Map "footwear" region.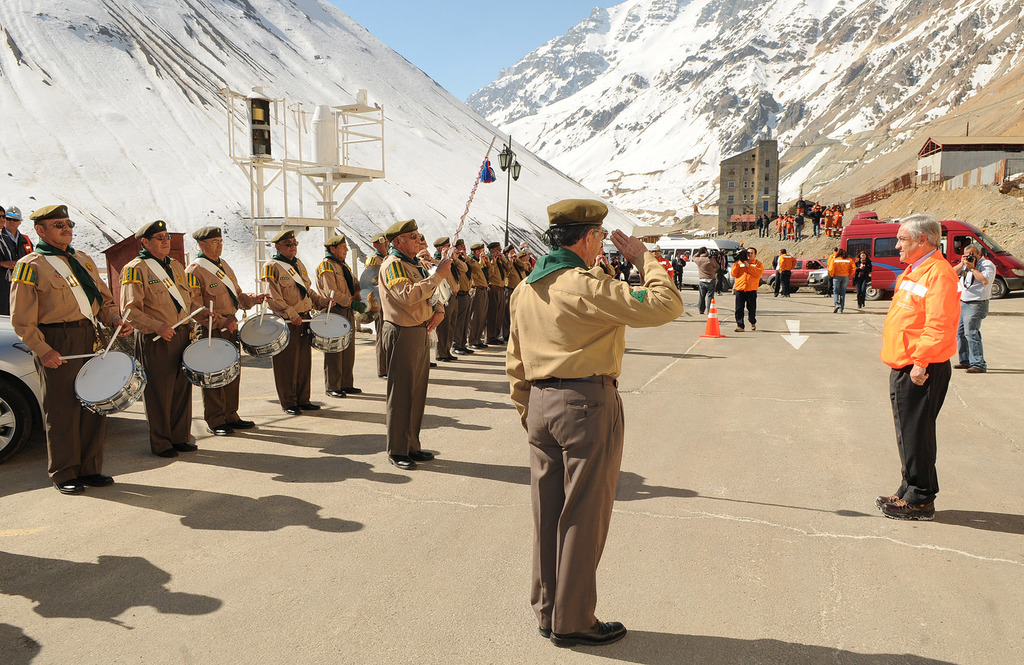
Mapped to region(86, 460, 115, 493).
